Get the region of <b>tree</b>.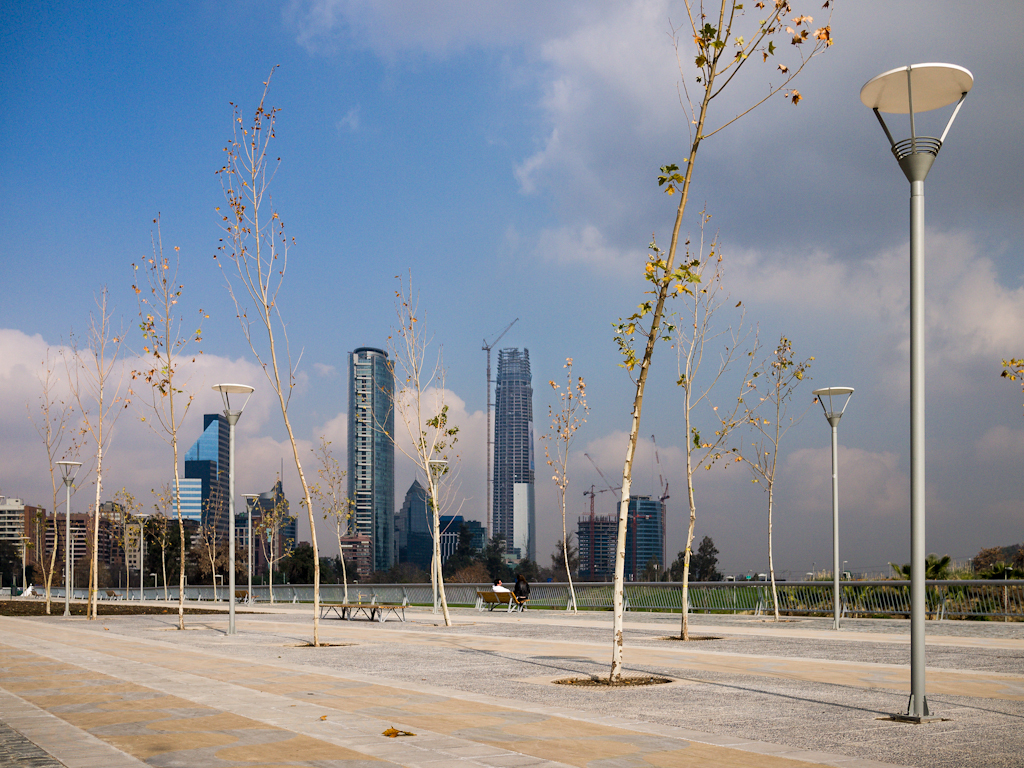
<bbox>19, 353, 105, 610</bbox>.
